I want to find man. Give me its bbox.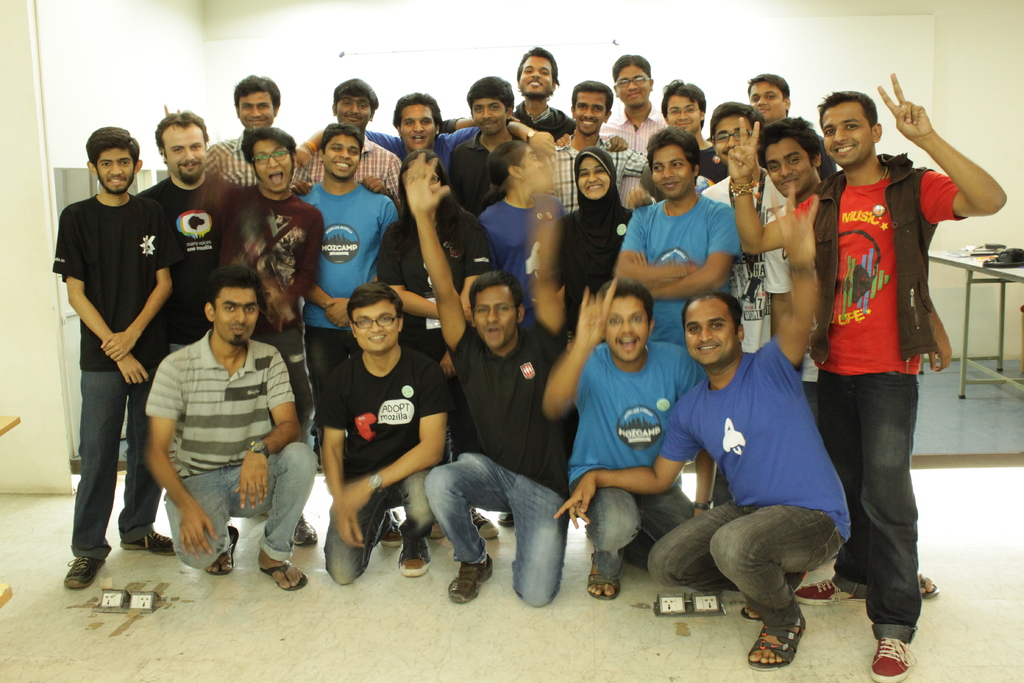
l=202, t=78, r=315, b=187.
